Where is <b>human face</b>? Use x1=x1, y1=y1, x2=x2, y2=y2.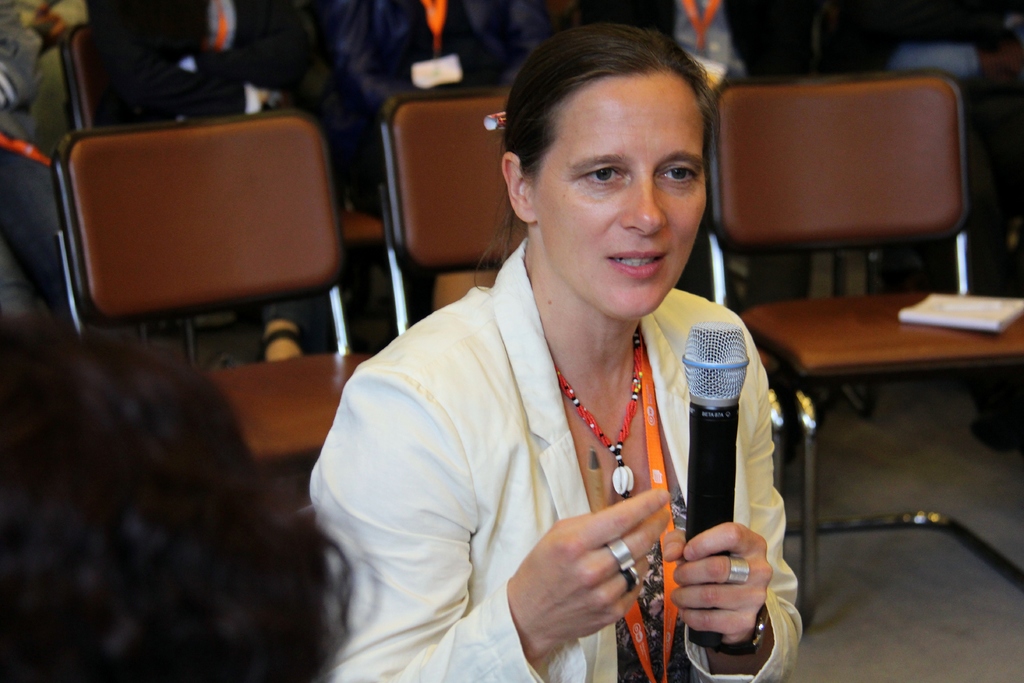
x1=539, y1=74, x2=709, y2=322.
